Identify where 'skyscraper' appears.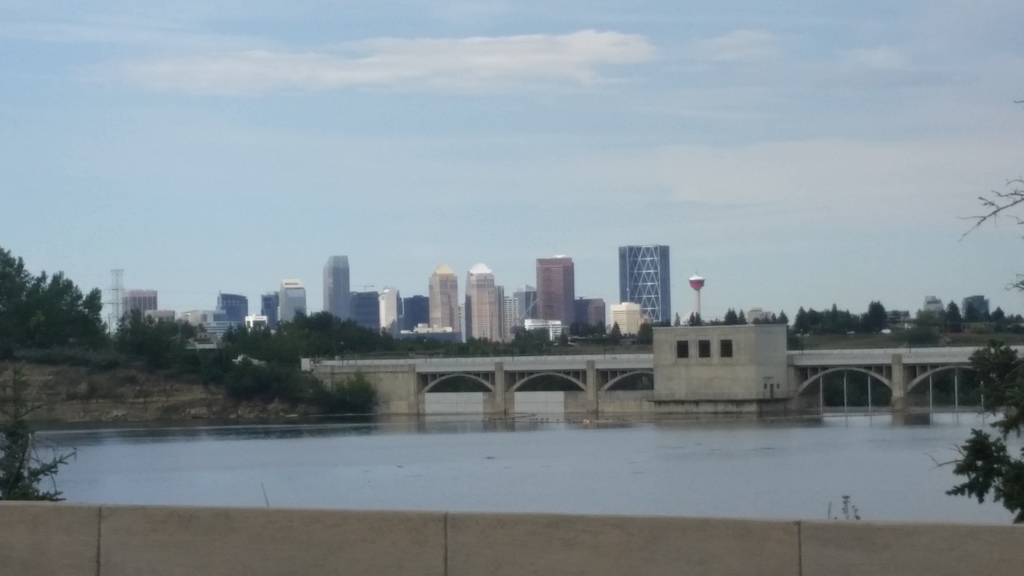
Appears at BBox(505, 291, 521, 343).
